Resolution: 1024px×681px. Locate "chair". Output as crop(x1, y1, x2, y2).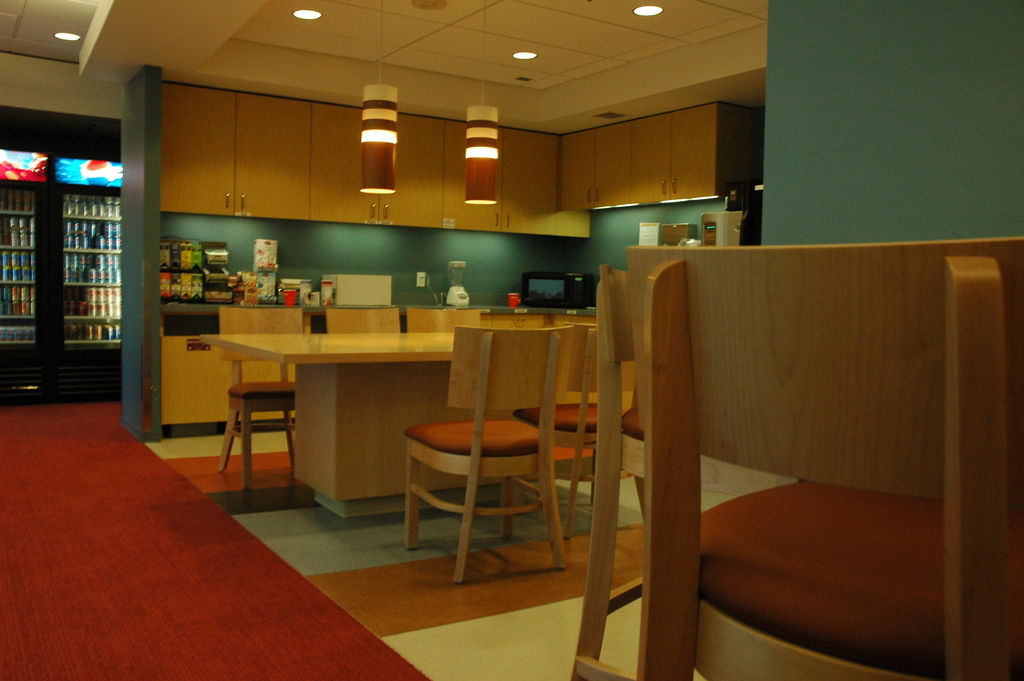
crop(620, 241, 1023, 680).
